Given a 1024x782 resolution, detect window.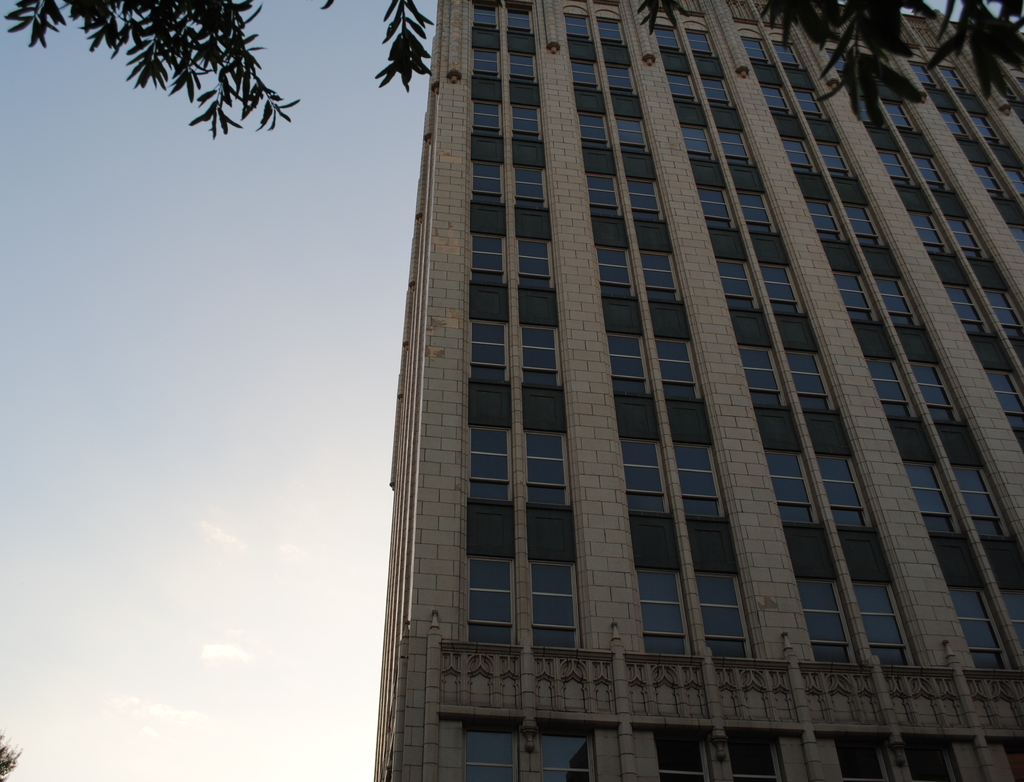
BBox(516, 164, 545, 203).
